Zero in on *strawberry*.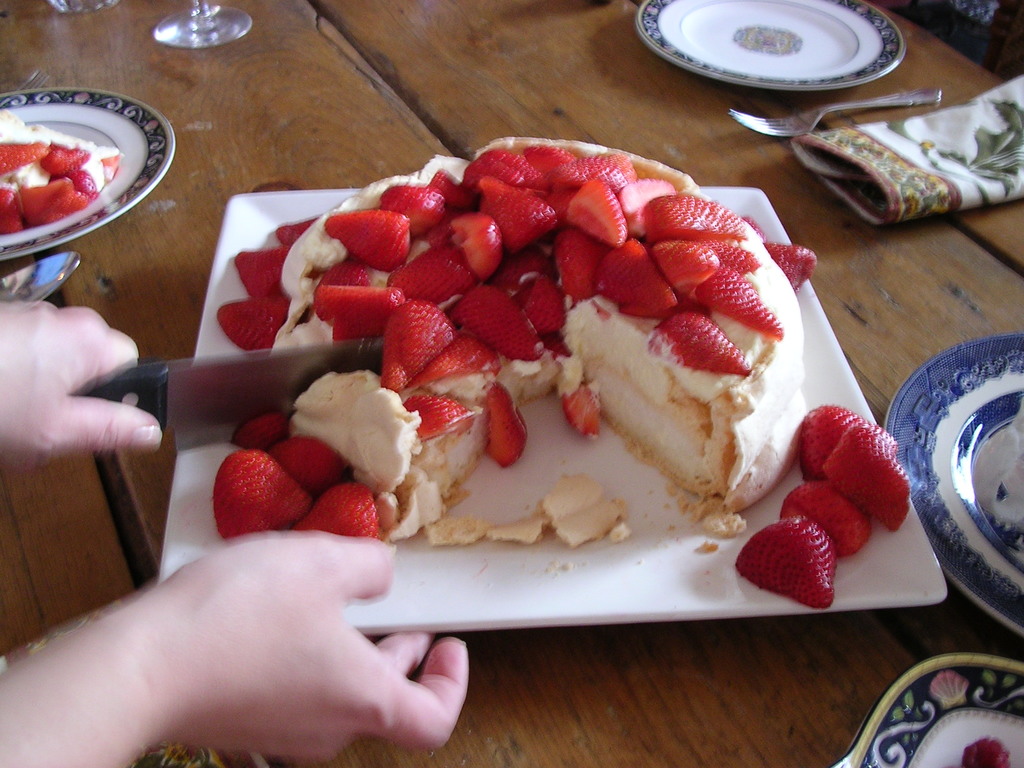
Zeroed in: BBox(642, 302, 753, 374).
